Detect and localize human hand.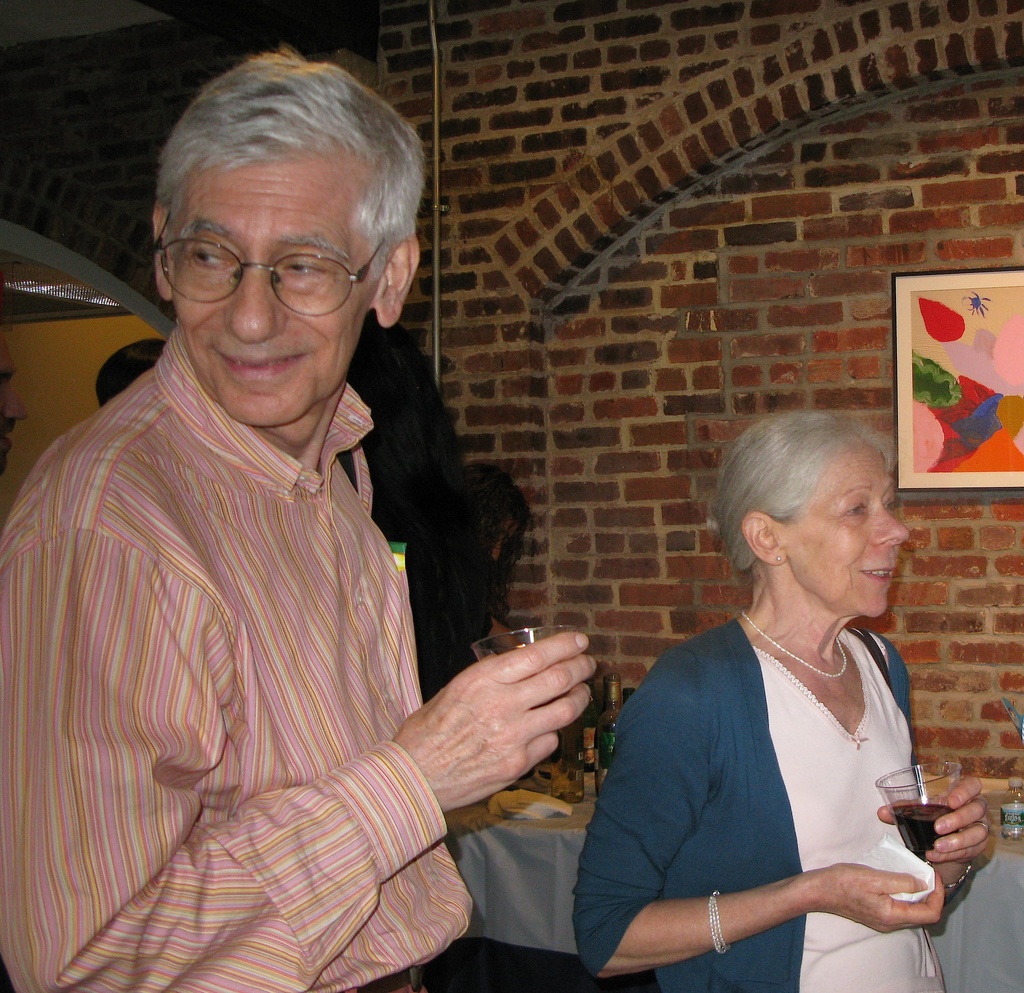
Localized at [x1=801, y1=868, x2=947, y2=934].
